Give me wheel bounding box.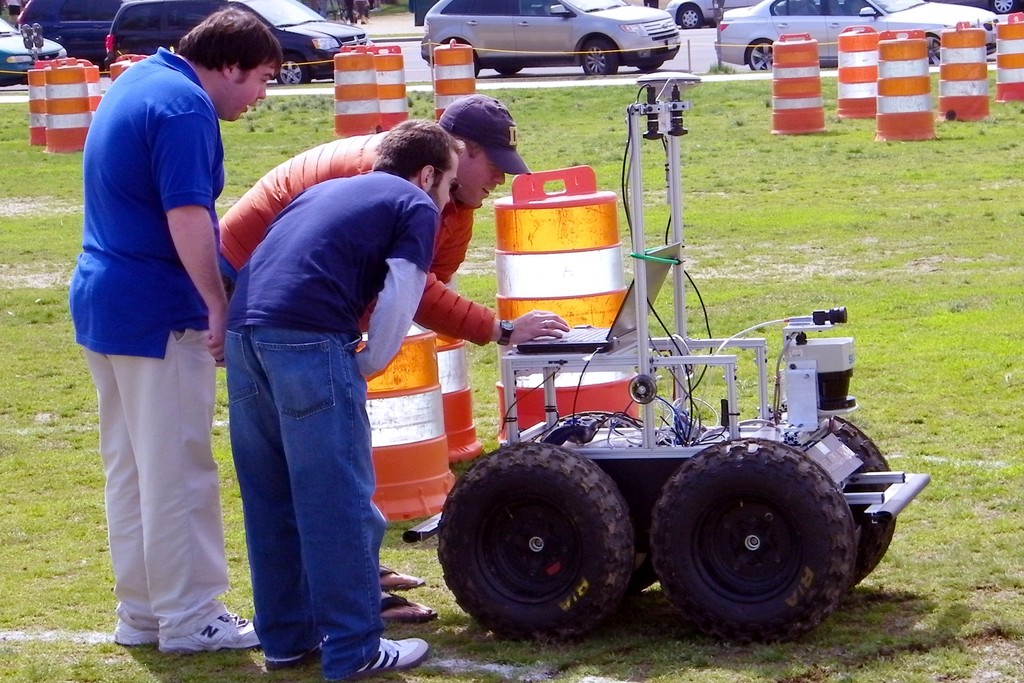
l=276, t=56, r=309, b=86.
